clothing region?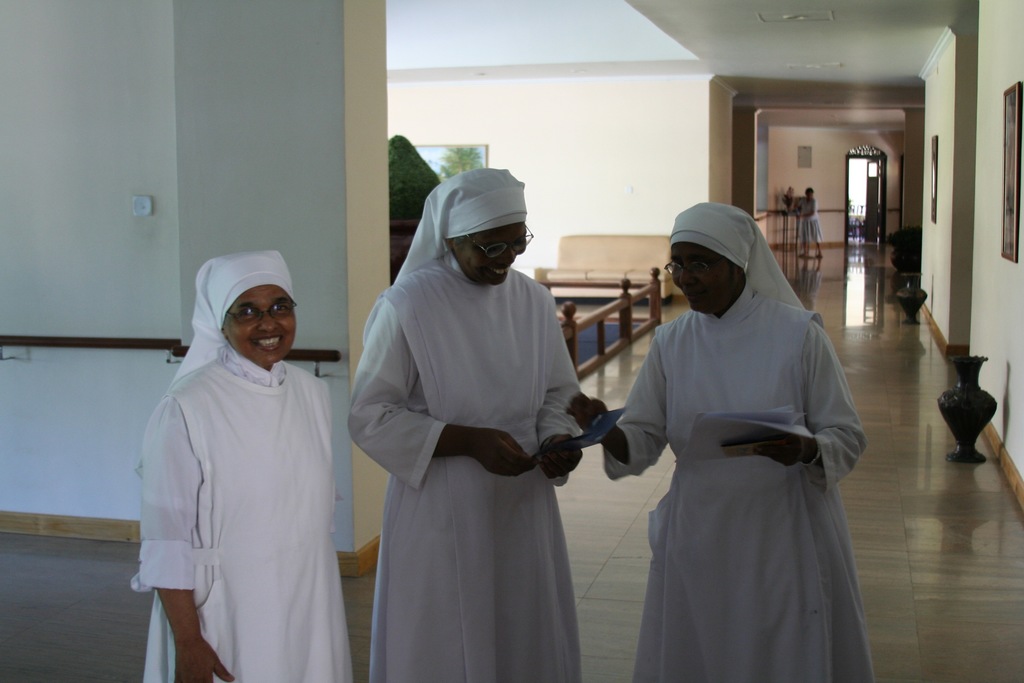
799,198,824,243
